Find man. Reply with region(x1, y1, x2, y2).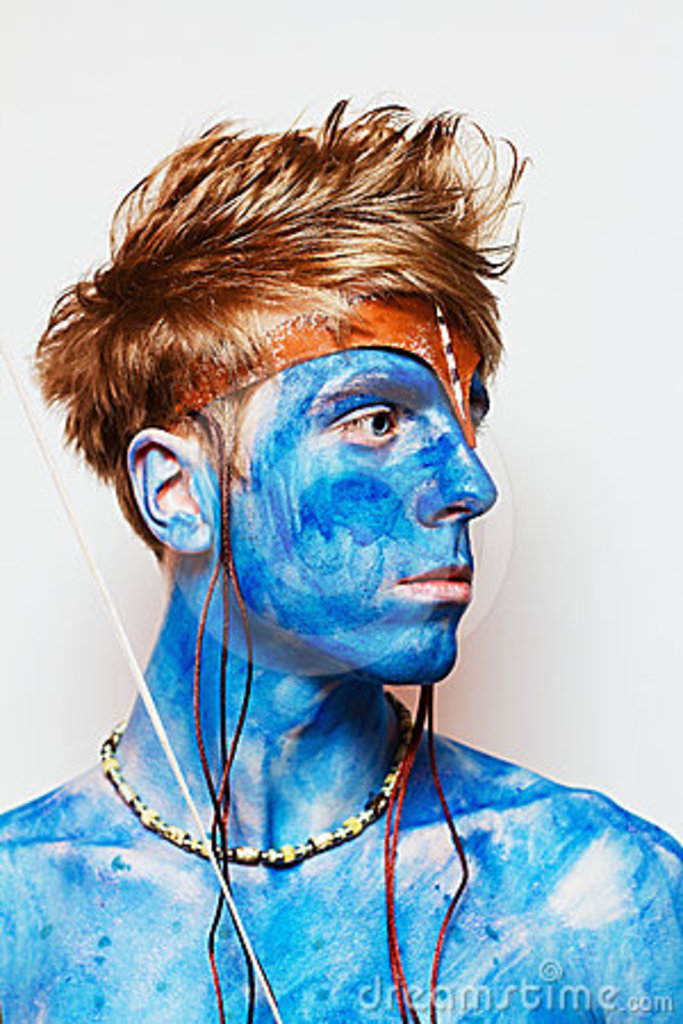
region(9, 125, 596, 1008).
